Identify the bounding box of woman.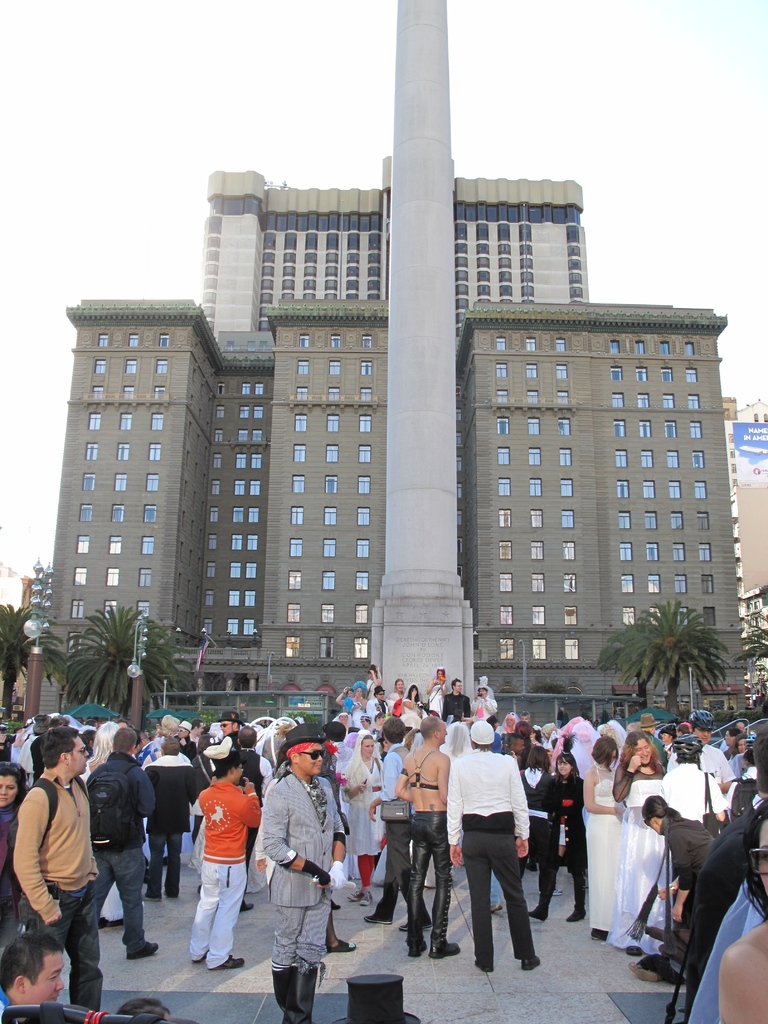
499 712 519 735.
